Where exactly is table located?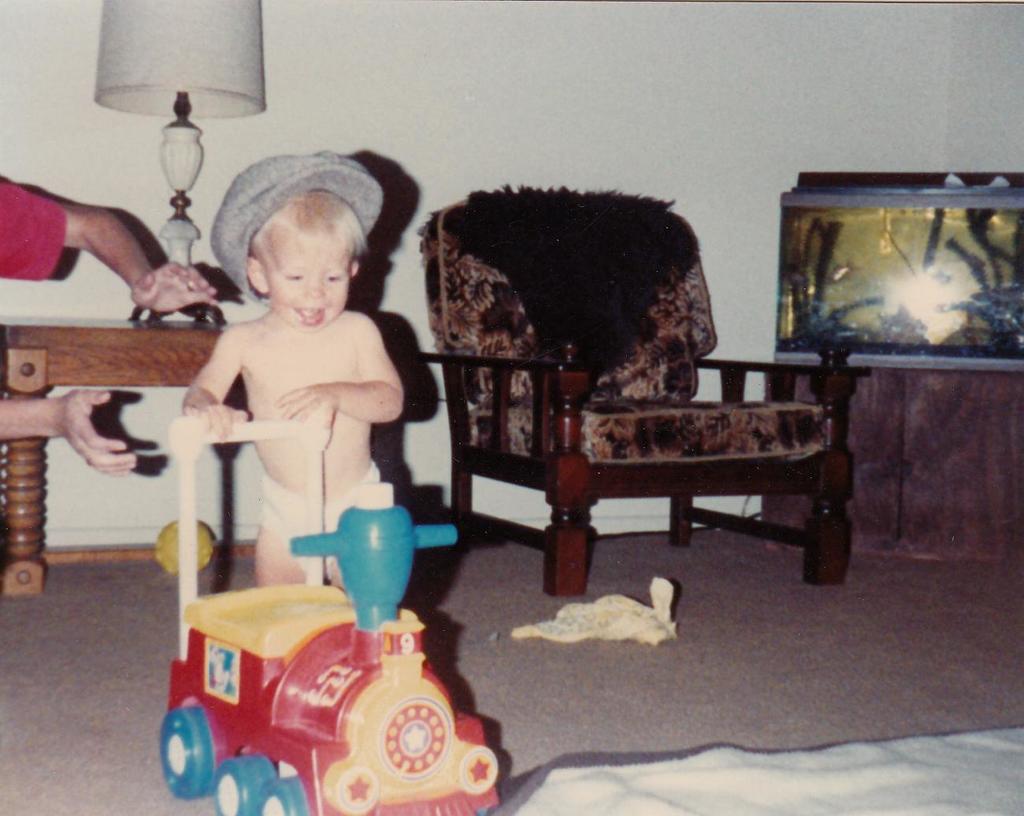
Its bounding box is [0, 319, 262, 609].
